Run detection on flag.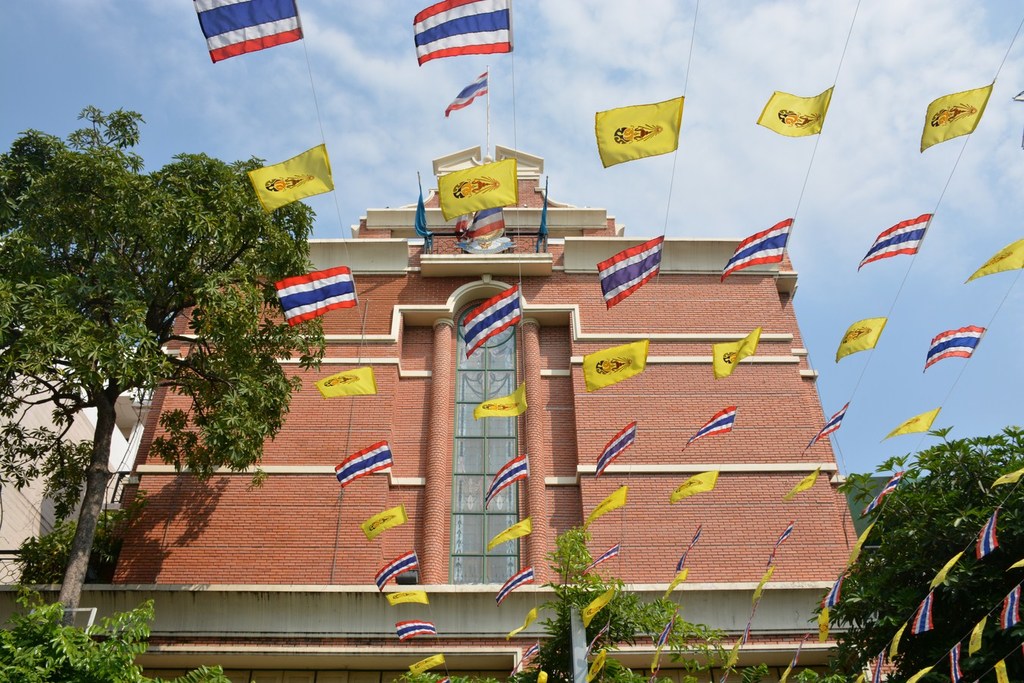
Result: bbox(272, 263, 357, 327).
